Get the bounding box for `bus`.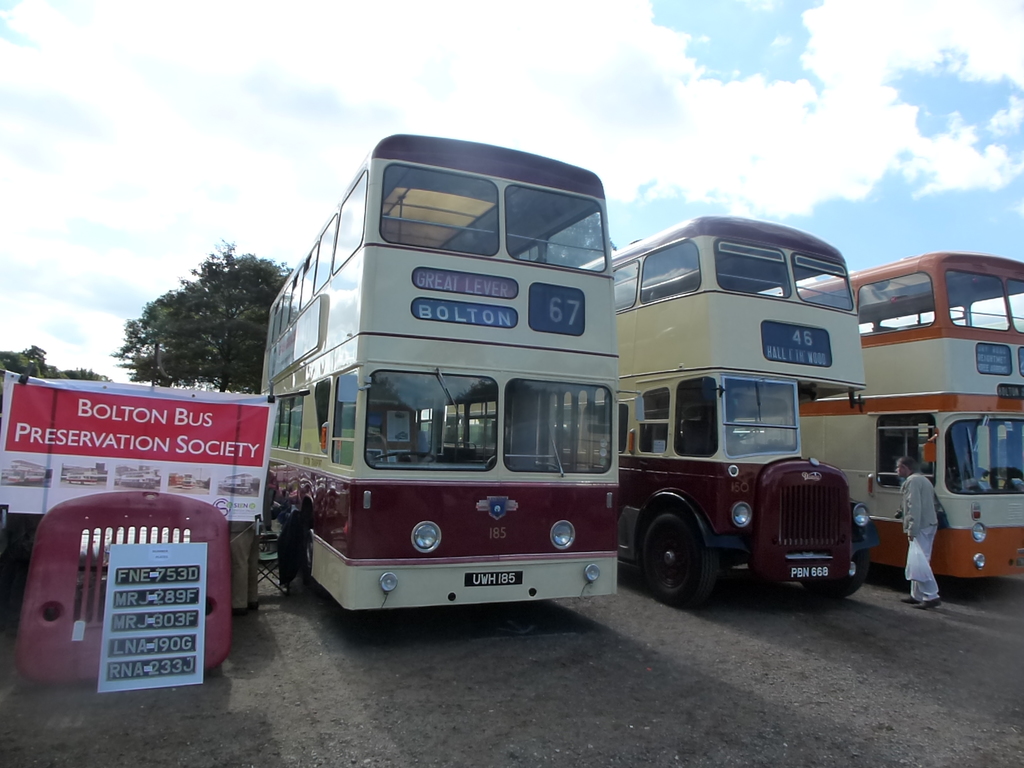
[x1=259, y1=131, x2=634, y2=644].
